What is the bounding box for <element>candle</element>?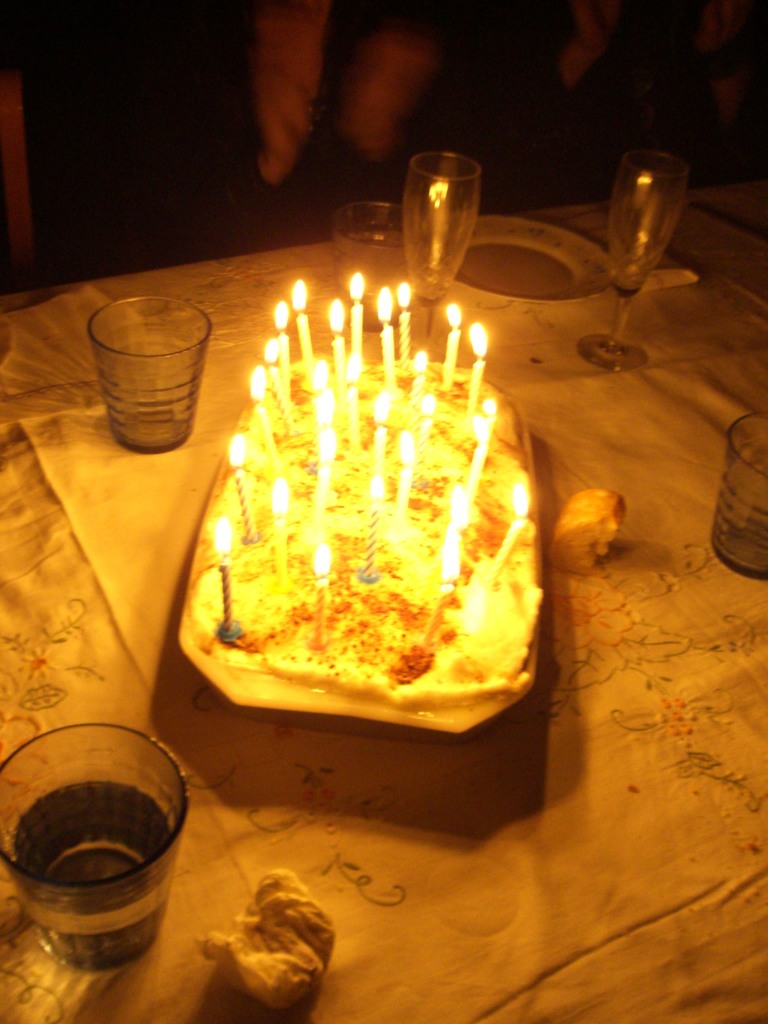
<box>444,304,460,390</box>.
